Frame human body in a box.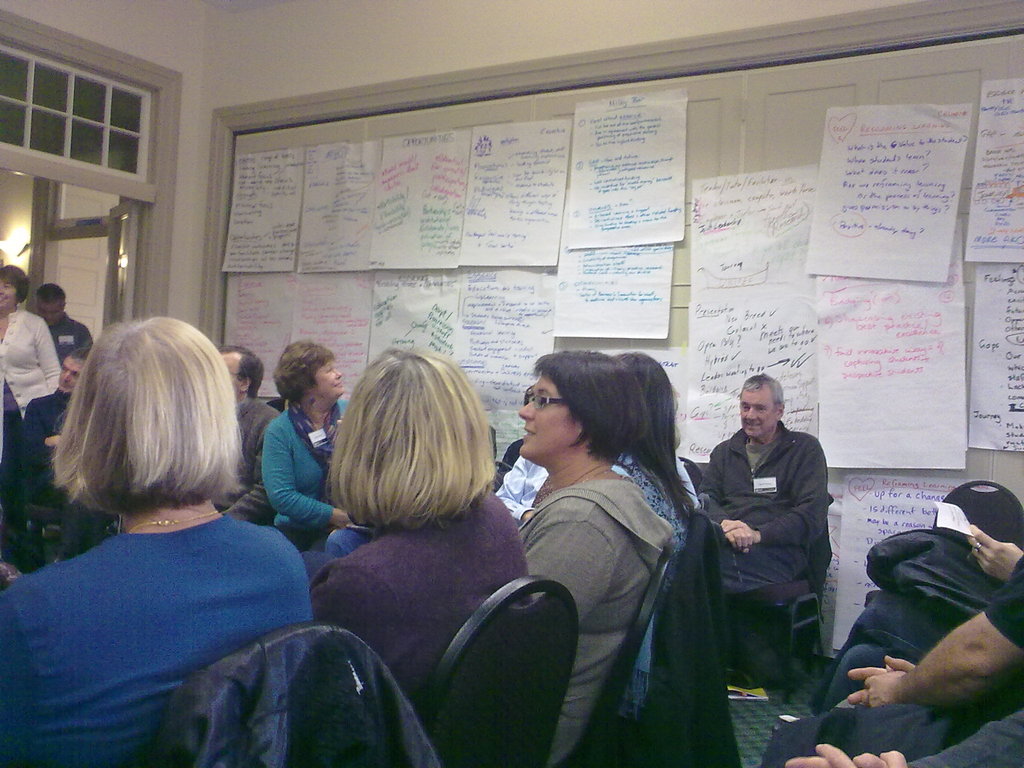
[7, 337, 334, 767].
